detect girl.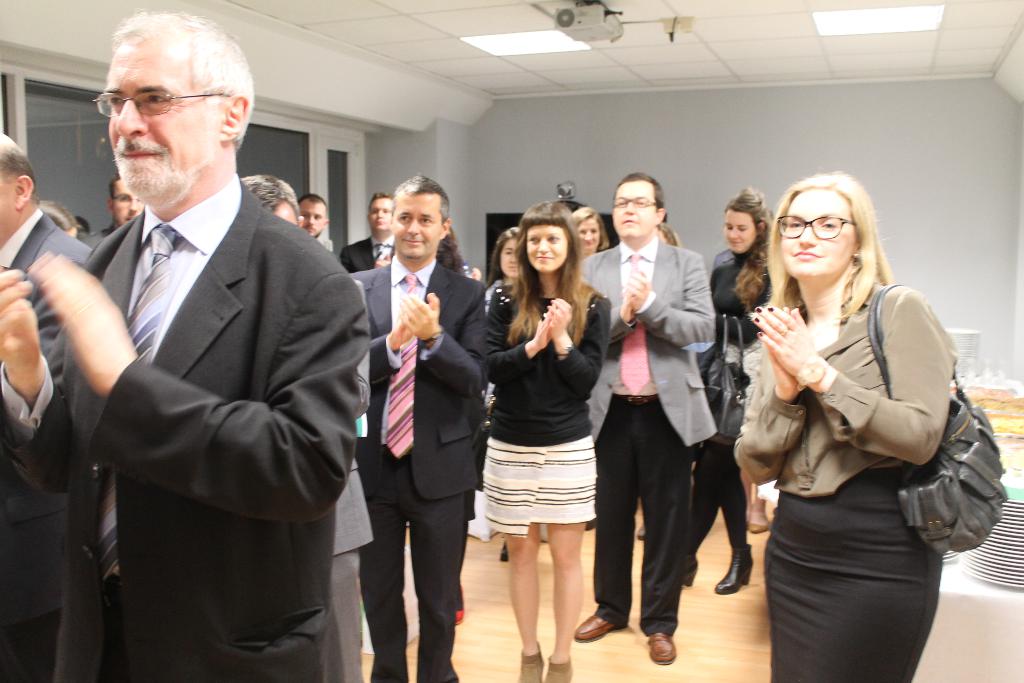
Detected at bbox(373, 234, 480, 284).
